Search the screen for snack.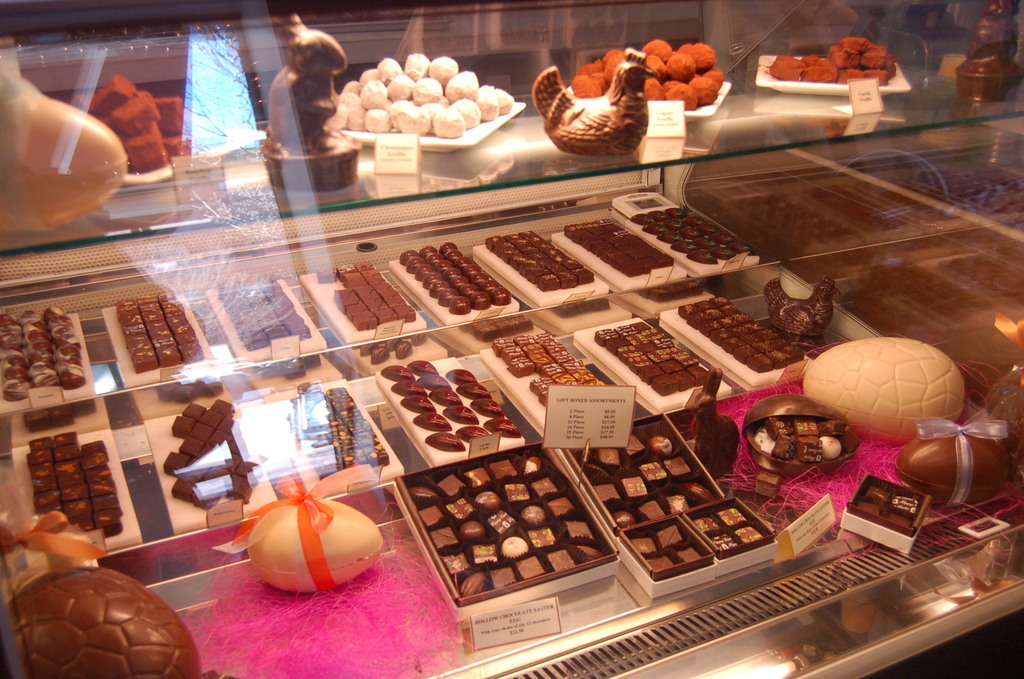
Found at locate(620, 473, 650, 502).
